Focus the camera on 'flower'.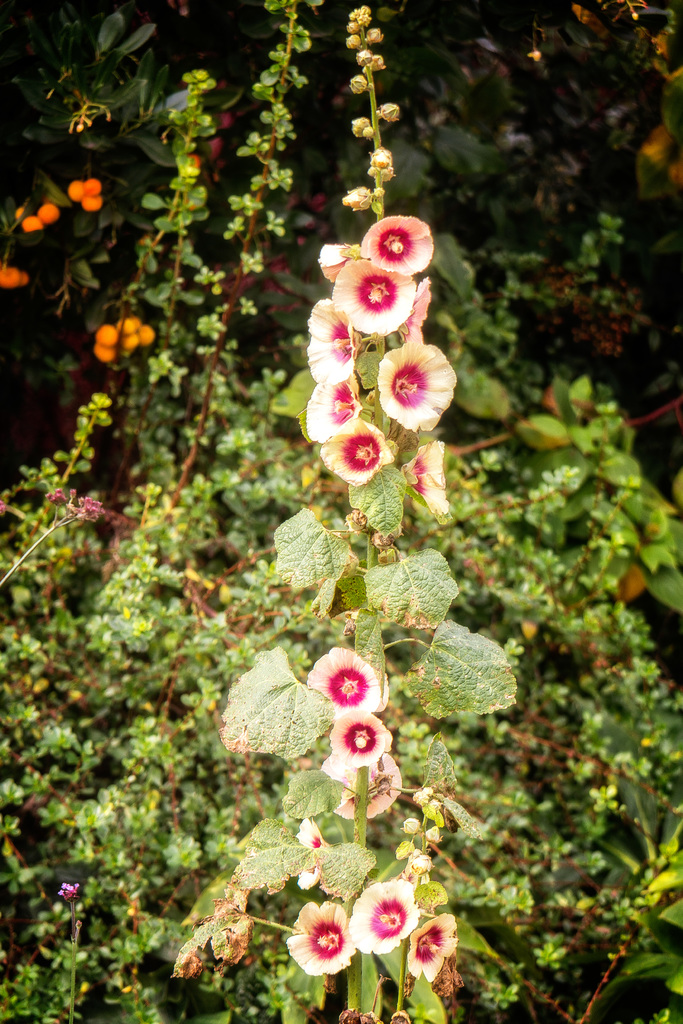
Focus region: locate(406, 916, 458, 980).
